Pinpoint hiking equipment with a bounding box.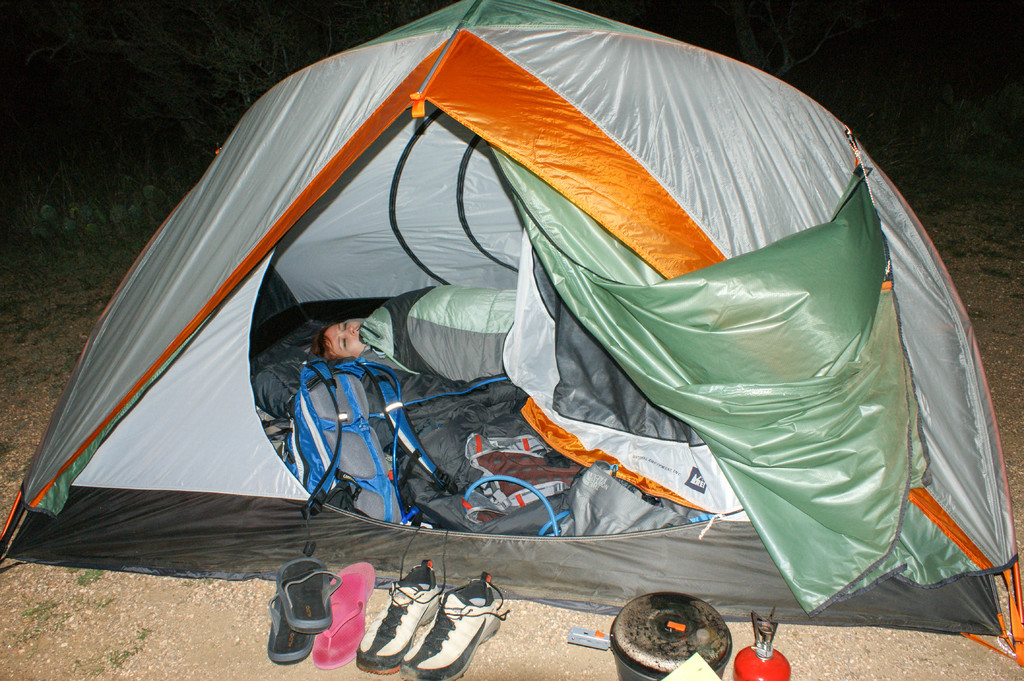
region(0, 0, 1023, 668).
